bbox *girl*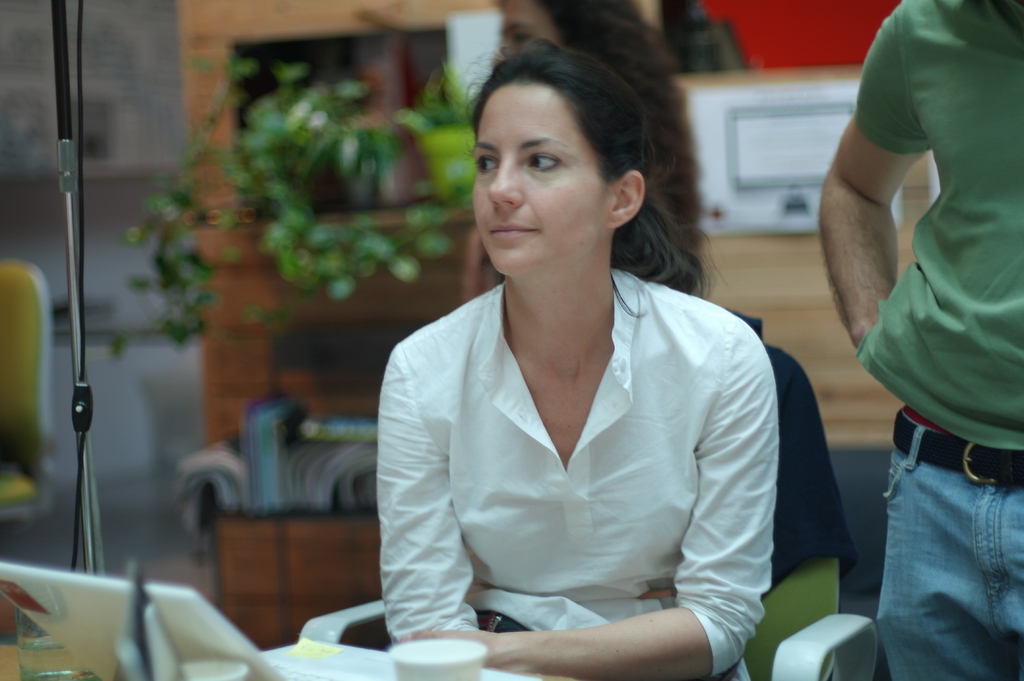
detection(400, 33, 774, 652)
